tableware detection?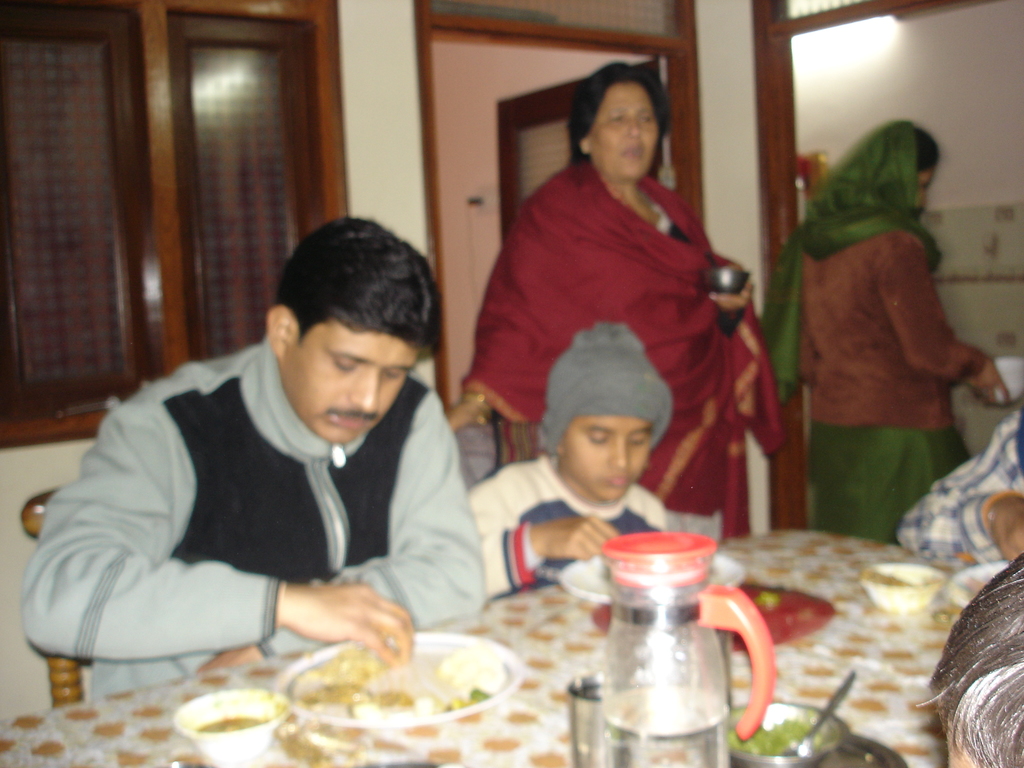
701 268 749 296
